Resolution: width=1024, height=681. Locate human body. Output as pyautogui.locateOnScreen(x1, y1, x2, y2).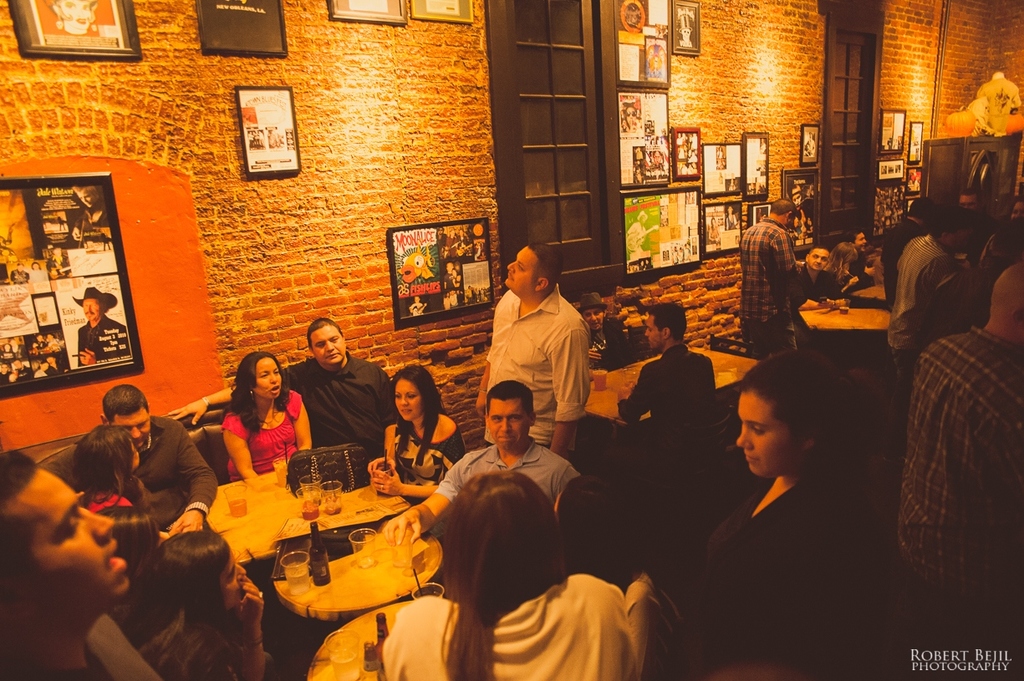
pyautogui.locateOnScreen(79, 318, 131, 364).
